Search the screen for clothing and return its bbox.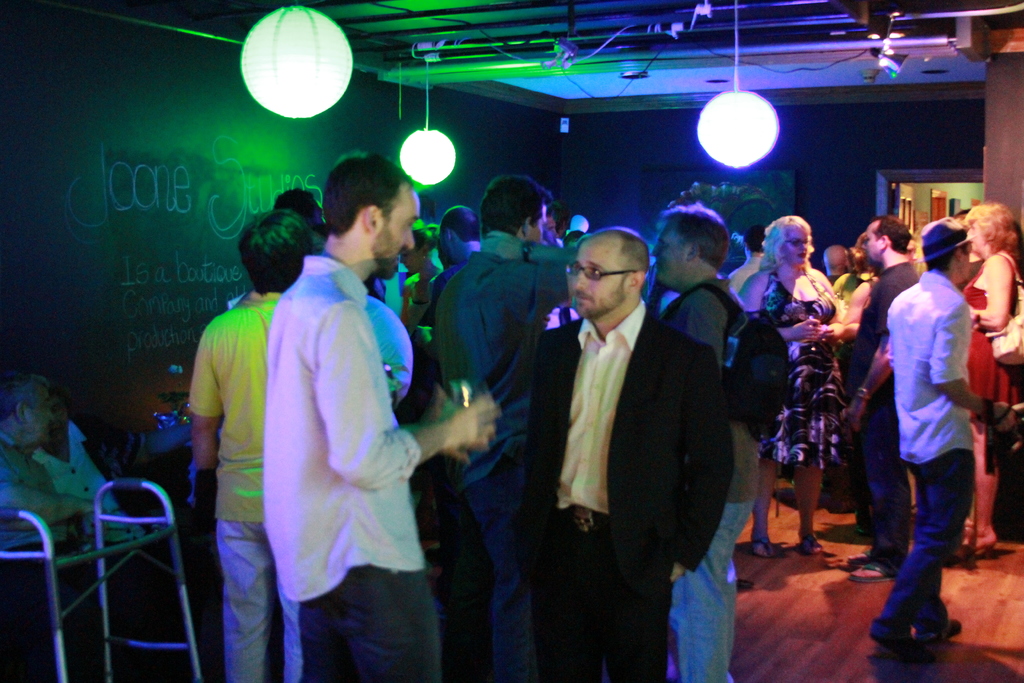
Found: [193,297,285,524].
